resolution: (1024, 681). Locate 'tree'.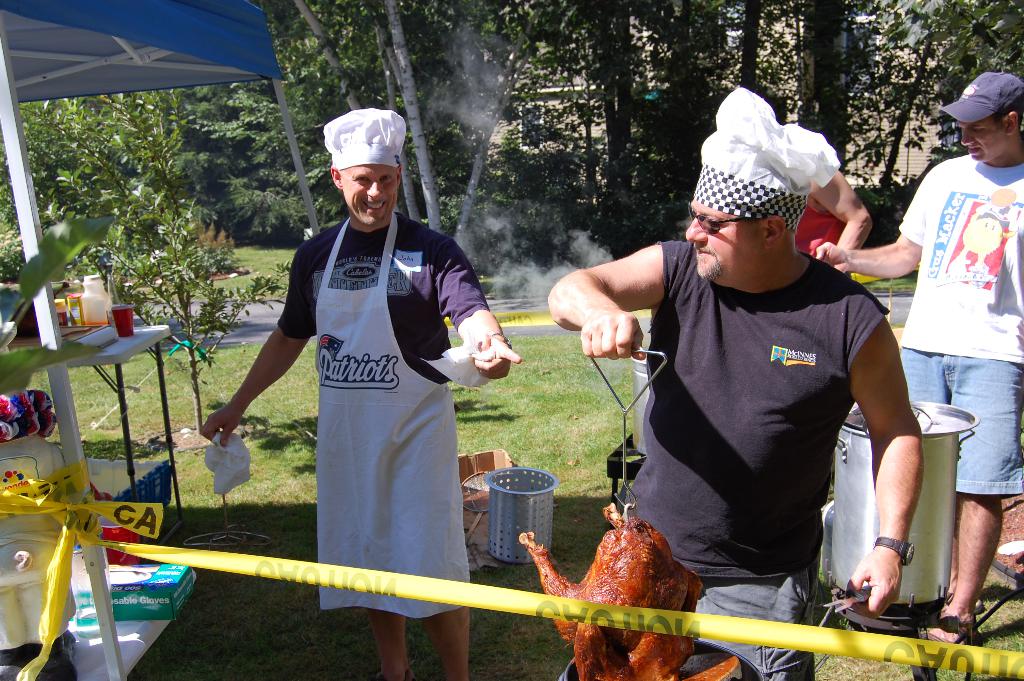
detection(0, 0, 310, 444).
